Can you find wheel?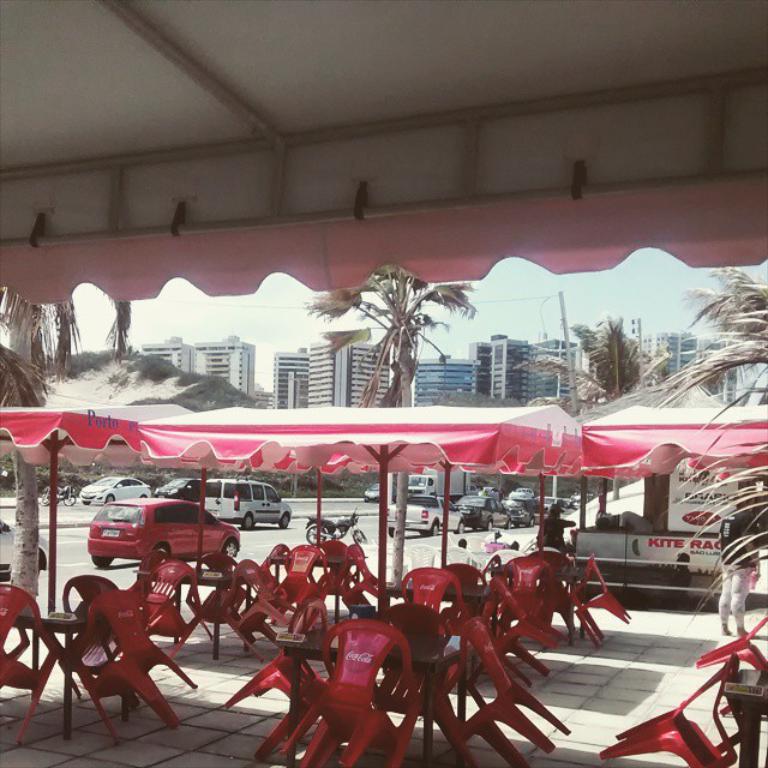
Yes, bounding box: pyautogui.locateOnScreen(224, 538, 240, 559).
